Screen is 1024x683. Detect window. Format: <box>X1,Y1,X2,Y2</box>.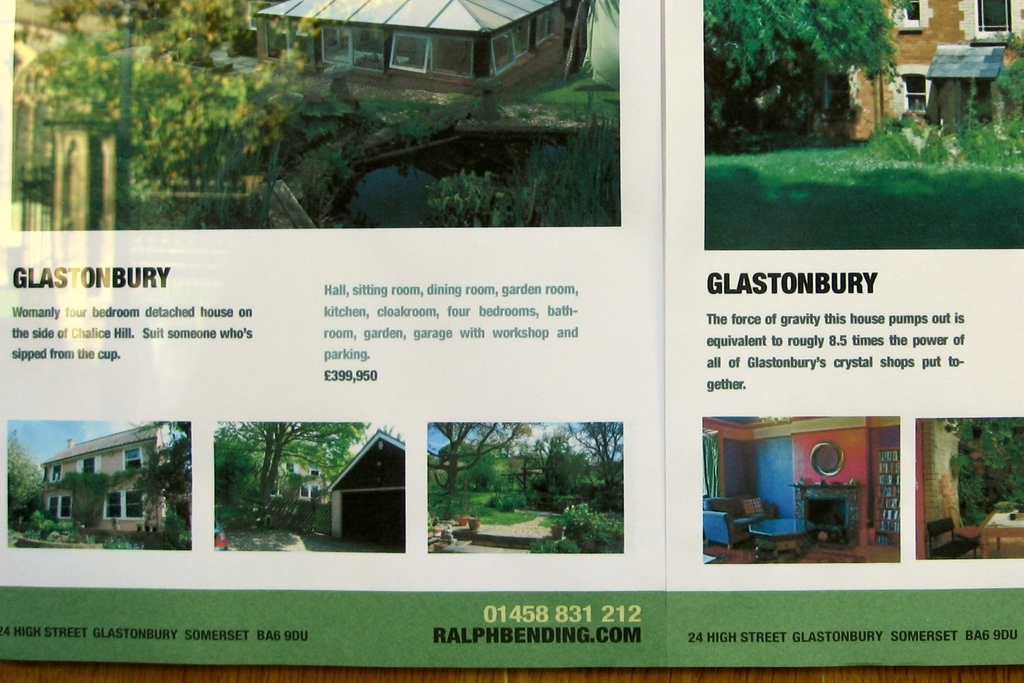
<box>82,455,98,477</box>.
